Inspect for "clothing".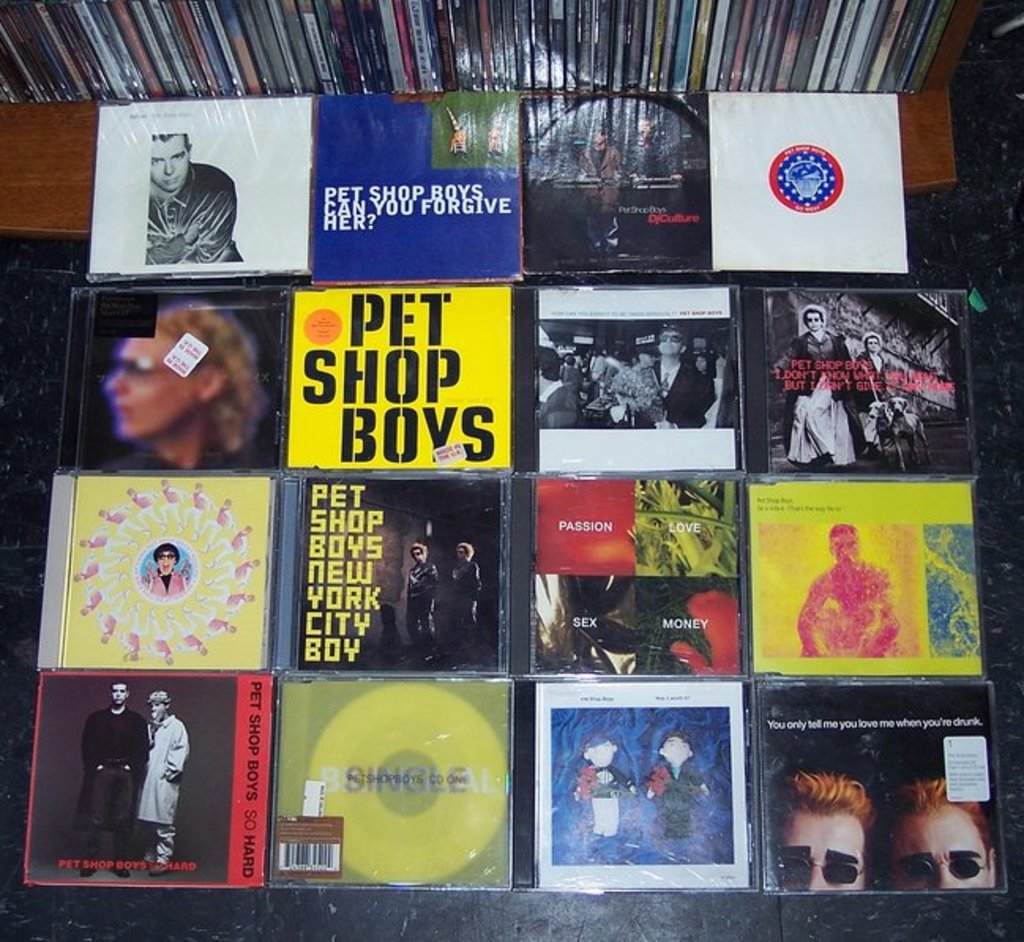
Inspection: detection(454, 557, 478, 661).
